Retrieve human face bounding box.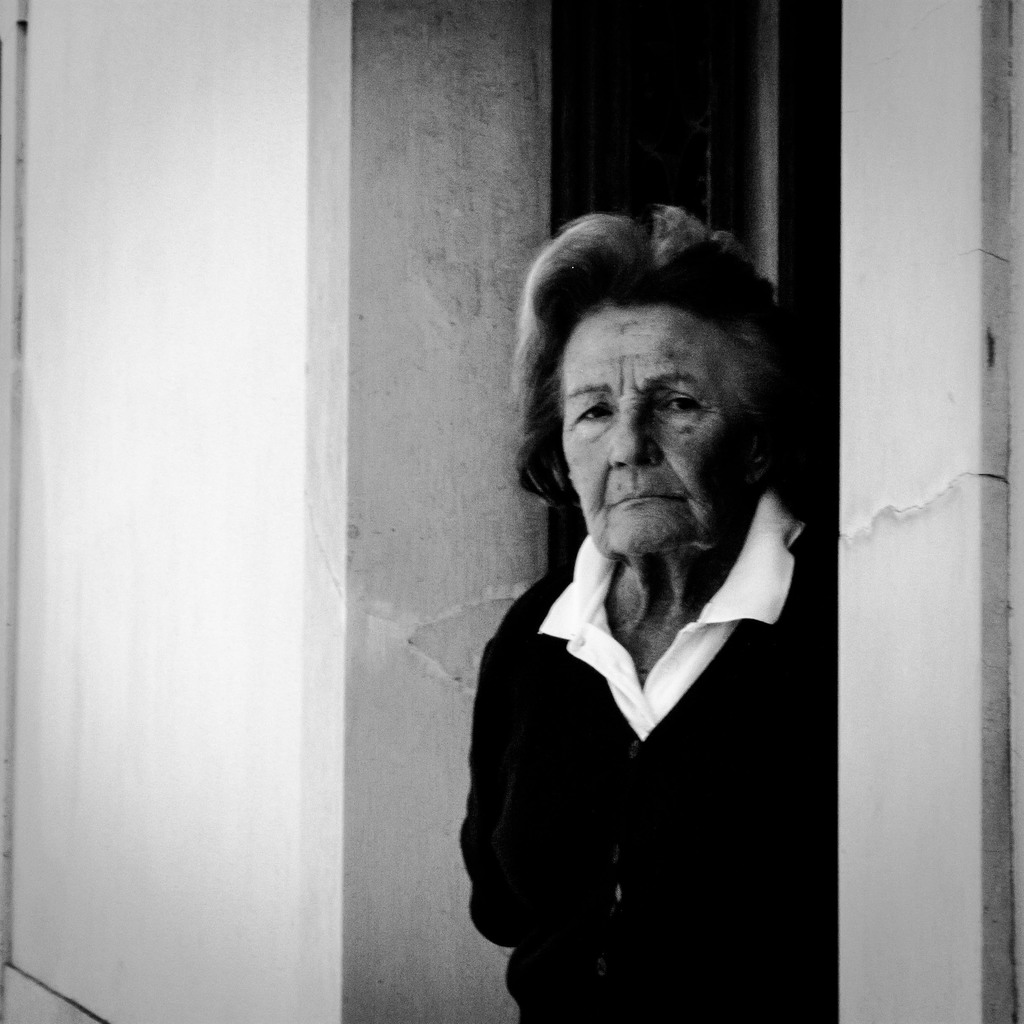
Bounding box: (559,299,753,554).
